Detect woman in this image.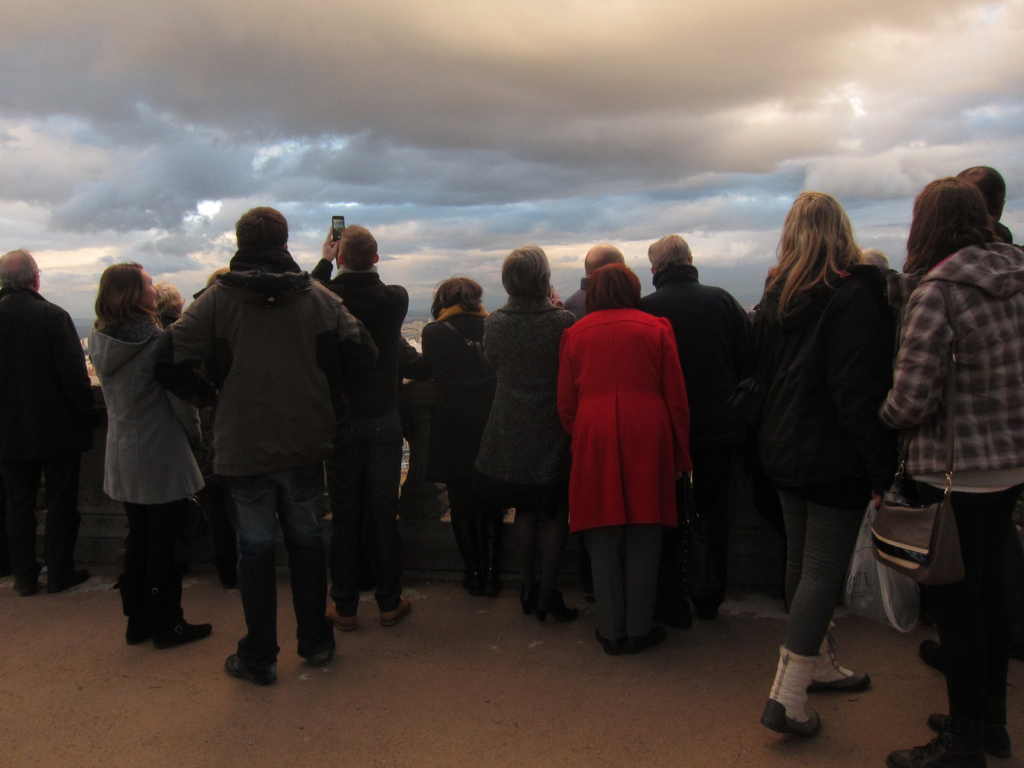
Detection: BBox(737, 160, 915, 736).
